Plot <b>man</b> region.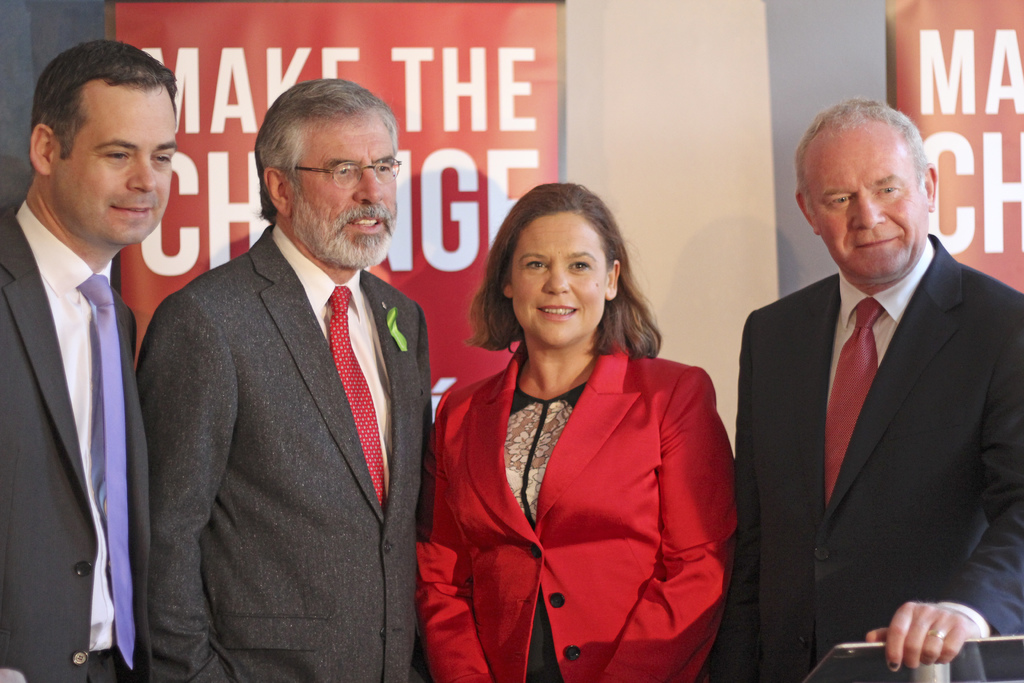
Plotted at (x1=122, y1=63, x2=458, y2=662).
